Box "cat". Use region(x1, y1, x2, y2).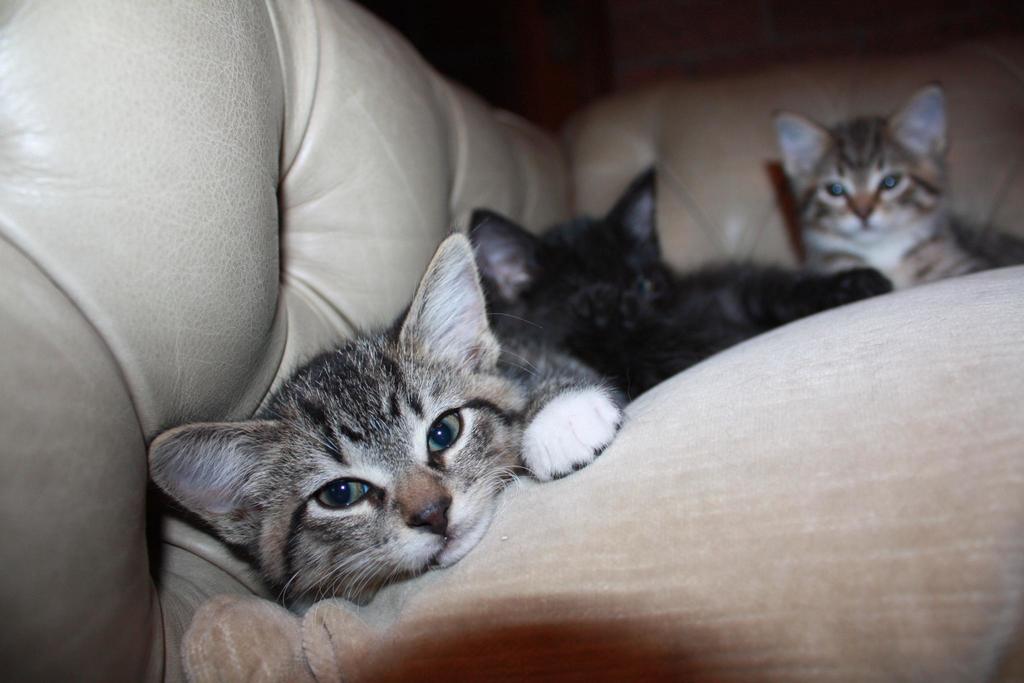
region(773, 80, 1023, 290).
